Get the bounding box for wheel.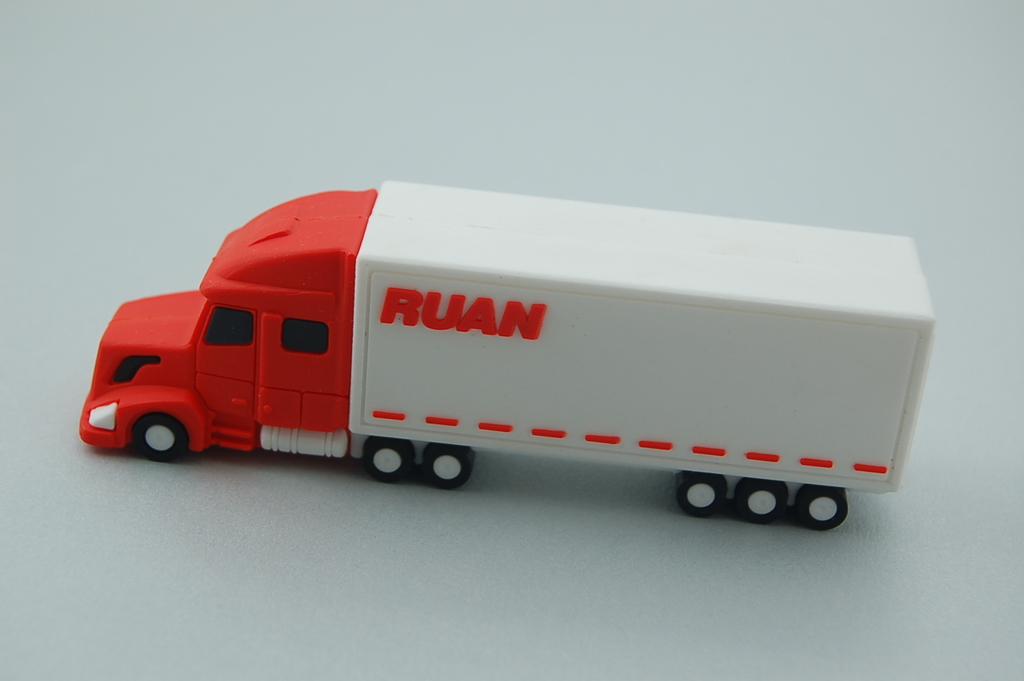
<box>131,413,192,461</box>.
